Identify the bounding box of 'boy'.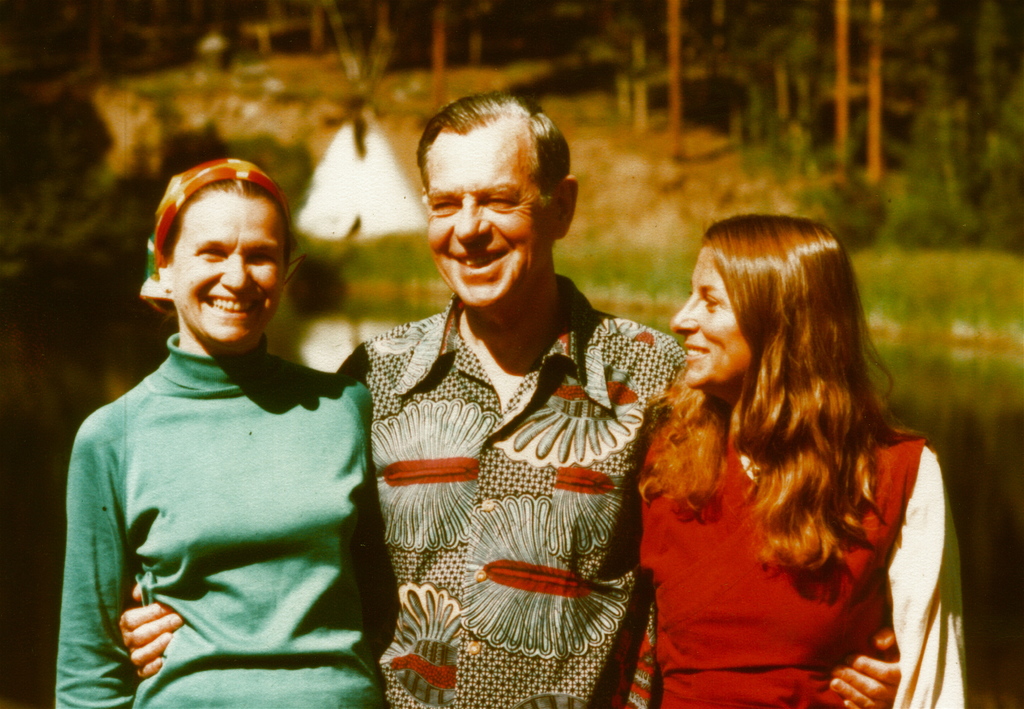
429:133:814:689.
